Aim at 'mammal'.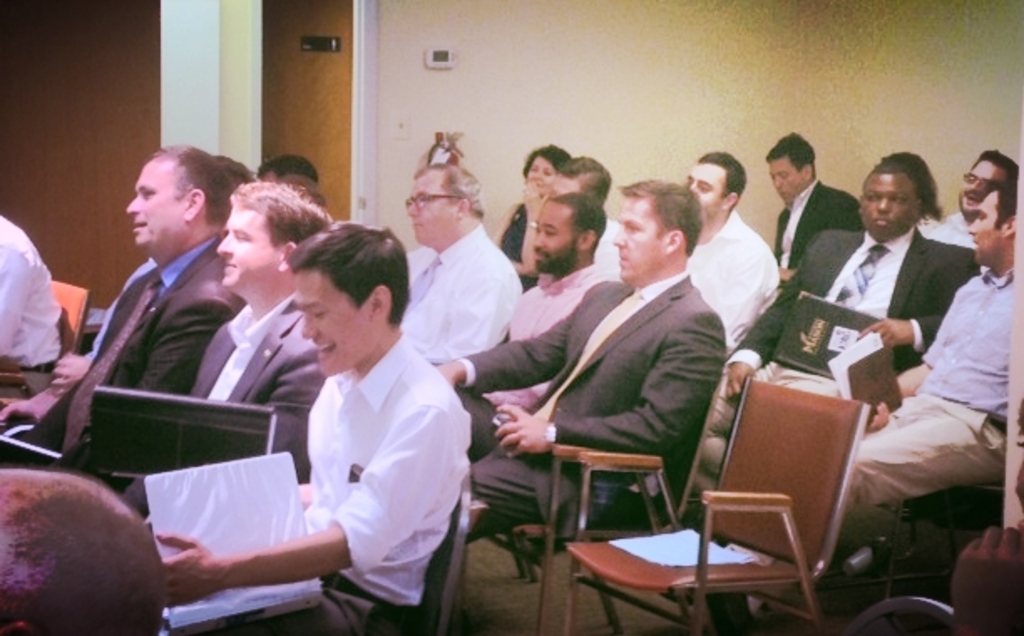
Aimed at BBox(684, 146, 781, 355).
